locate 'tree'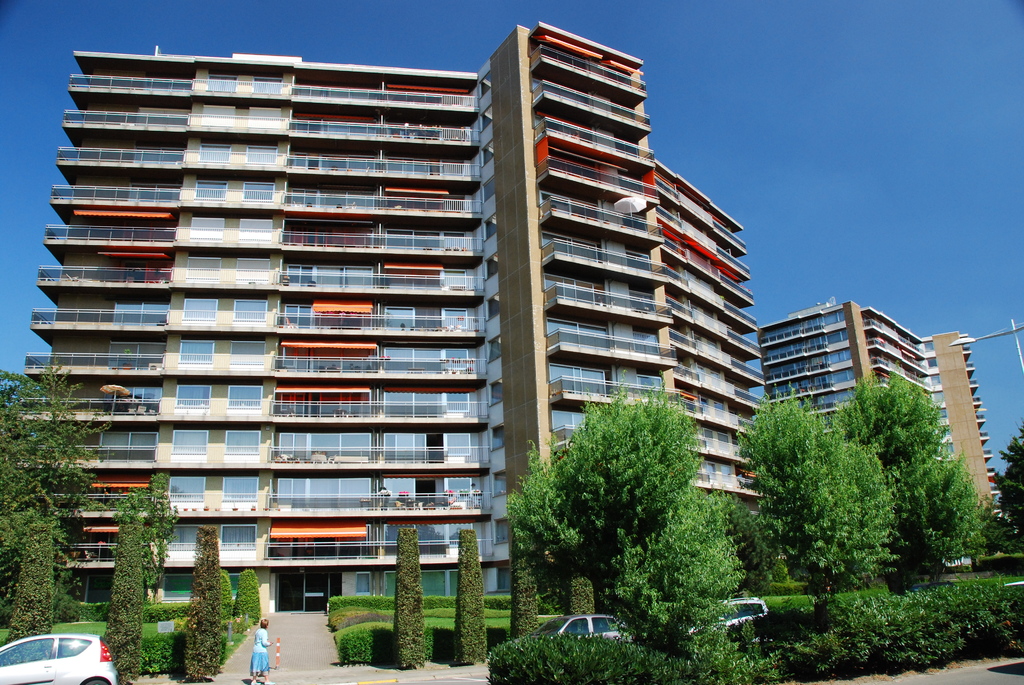
crop(450, 528, 492, 669)
